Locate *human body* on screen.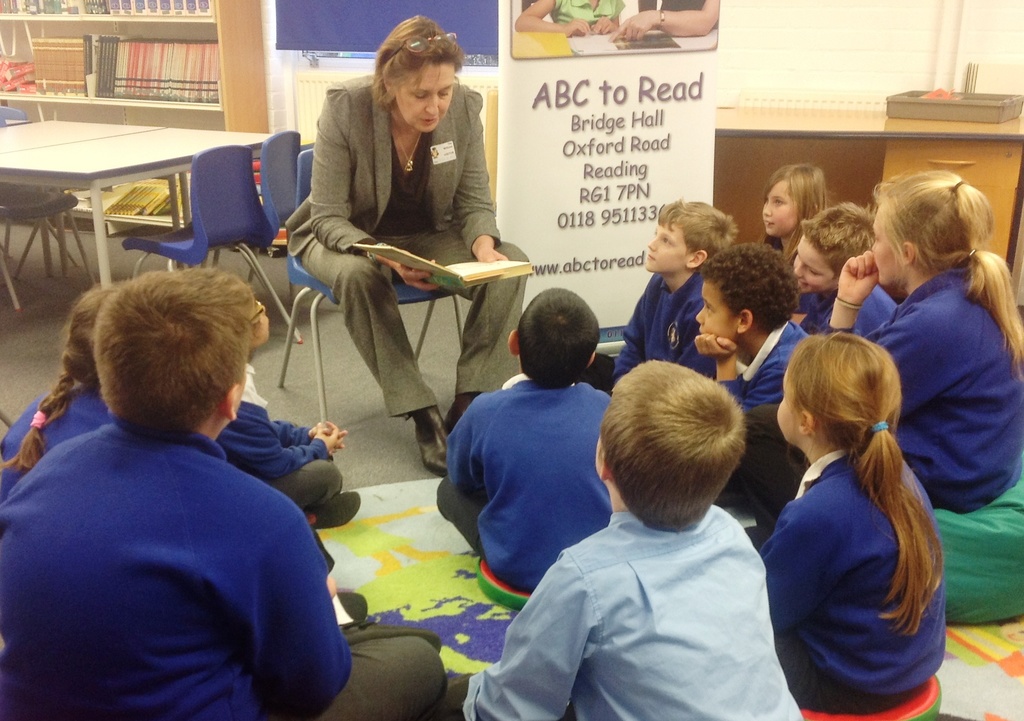
On screen at x1=0, y1=266, x2=446, y2=720.
